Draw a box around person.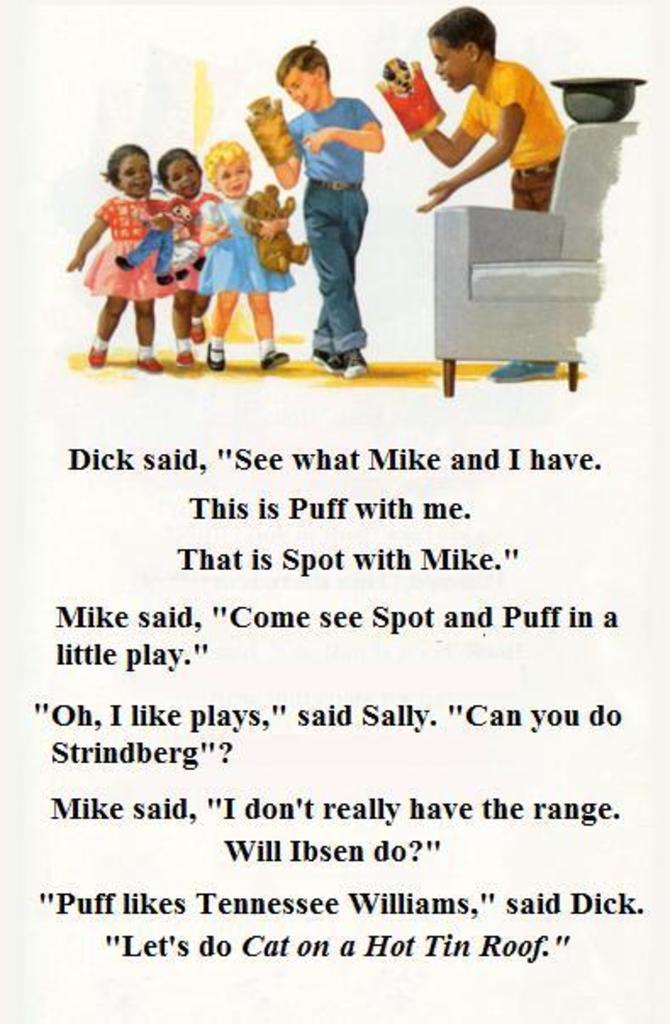
(x1=153, y1=139, x2=222, y2=368).
